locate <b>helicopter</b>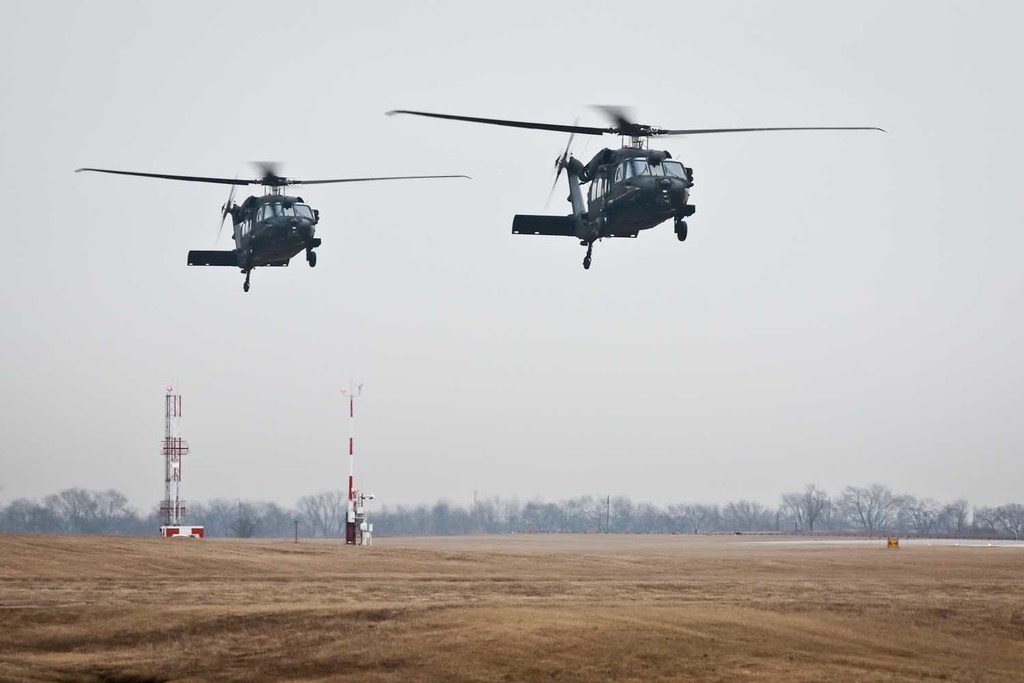
select_region(76, 157, 470, 292)
